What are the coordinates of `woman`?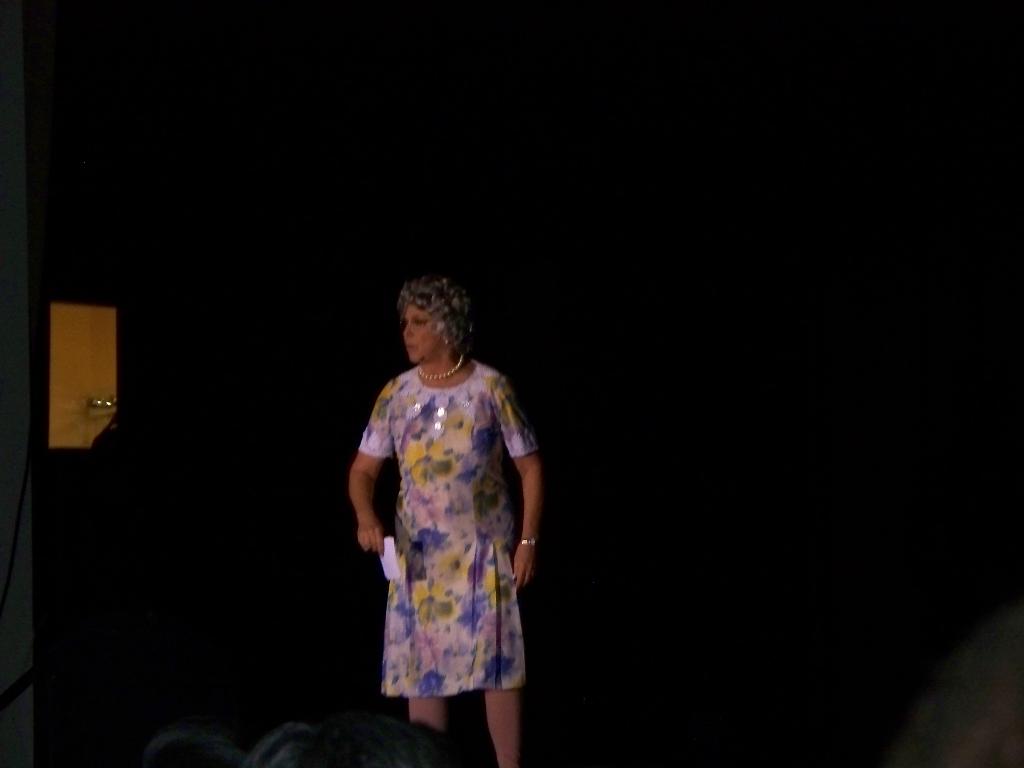
box(332, 267, 553, 746).
